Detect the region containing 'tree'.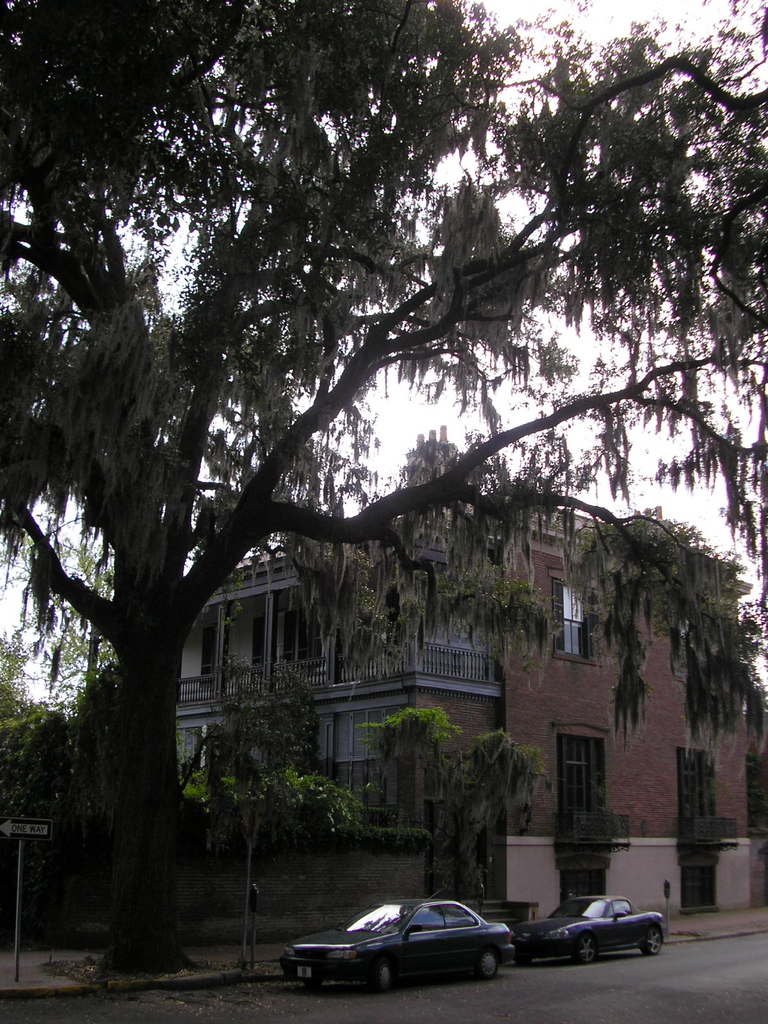
box(0, 518, 166, 910).
